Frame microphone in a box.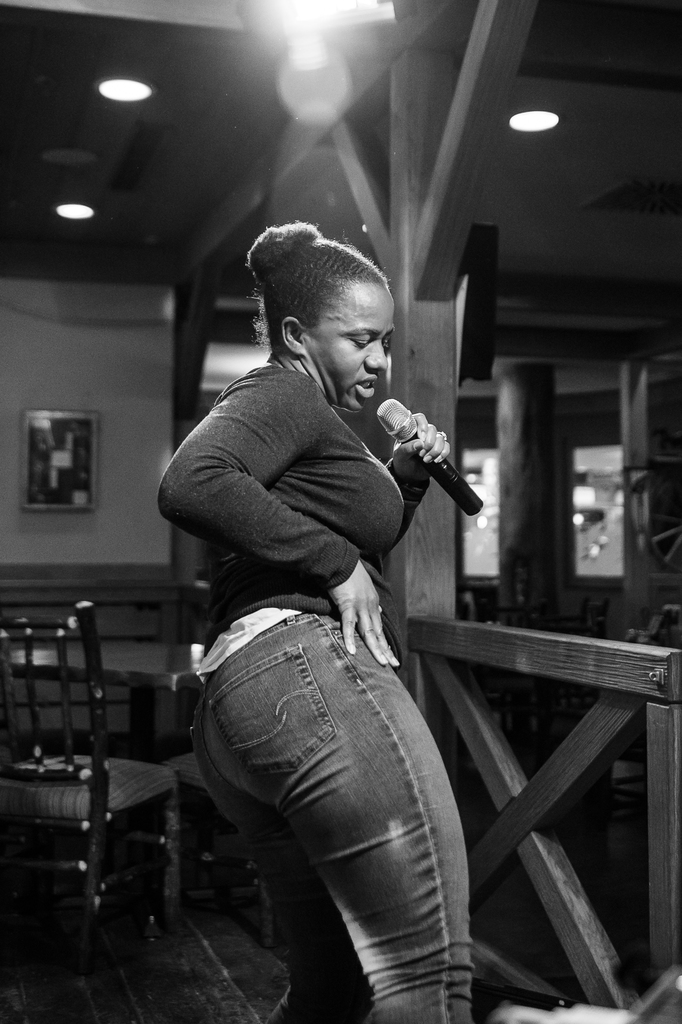
(left=361, top=398, right=487, bottom=523).
